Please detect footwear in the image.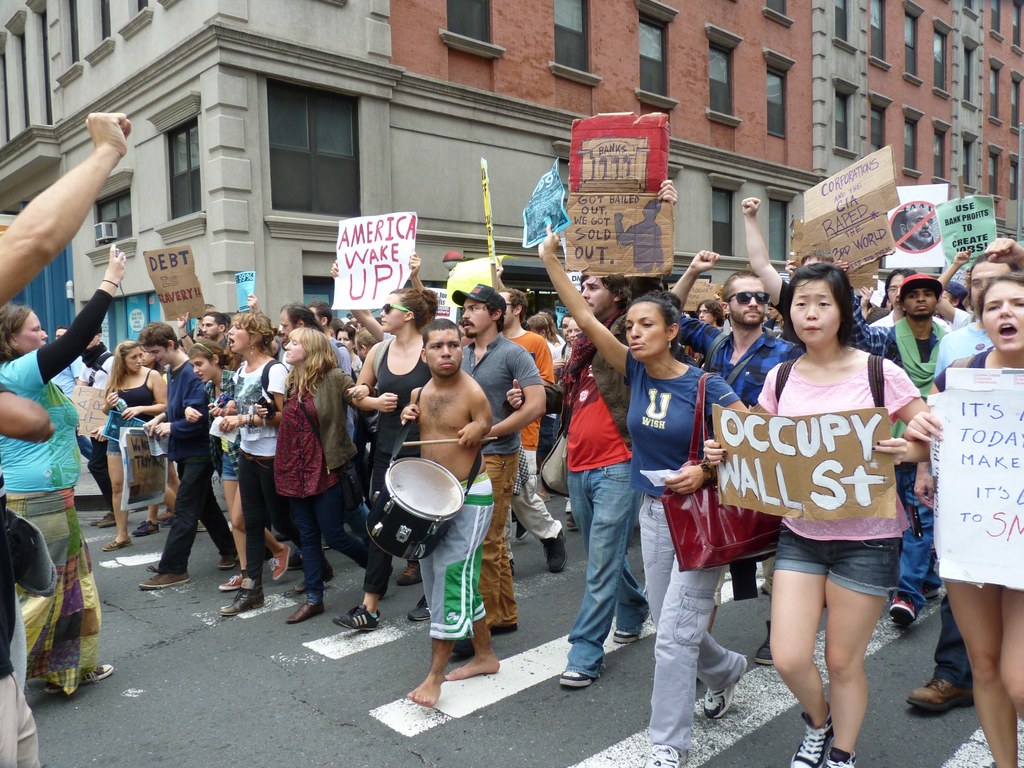
{"x1": 132, "y1": 518, "x2": 157, "y2": 538}.
